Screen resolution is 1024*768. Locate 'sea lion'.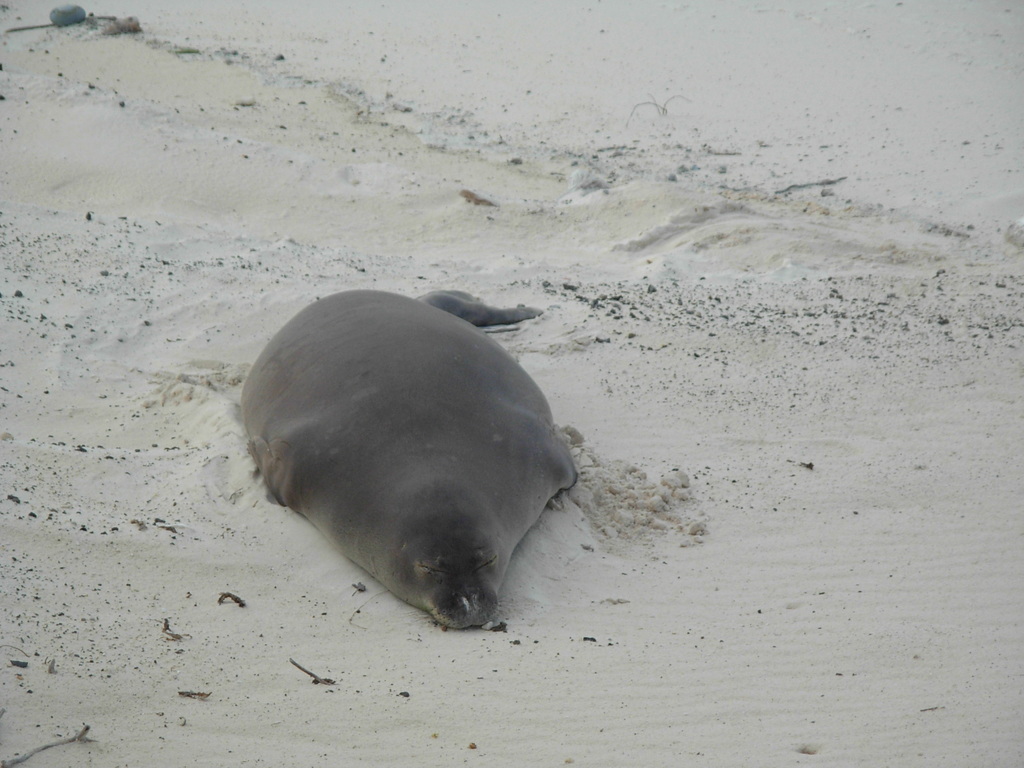
bbox(242, 287, 575, 622).
